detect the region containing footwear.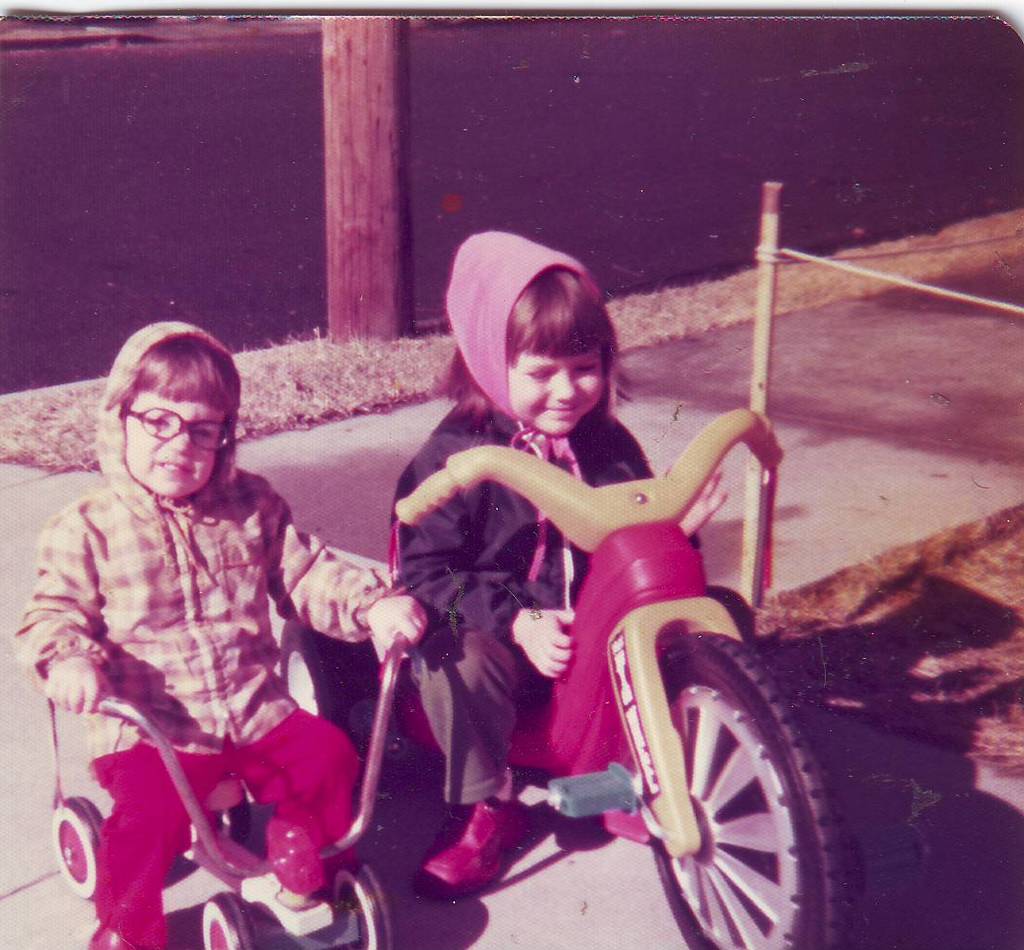
<region>423, 818, 546, 915</region>.
